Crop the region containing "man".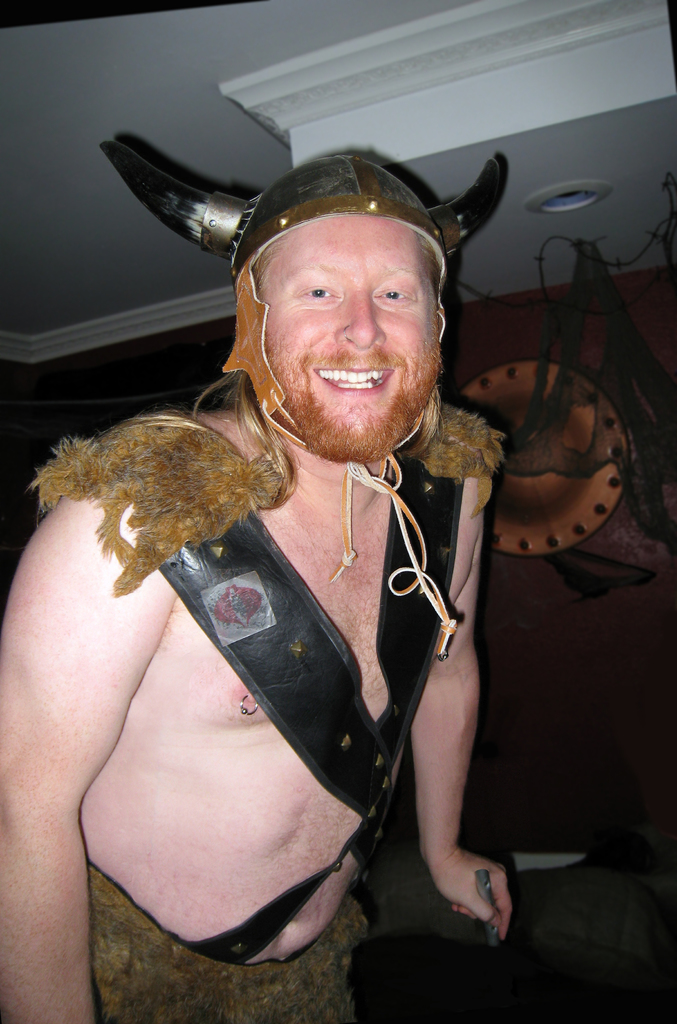
Crop region: (46, 127, 616, 966).
